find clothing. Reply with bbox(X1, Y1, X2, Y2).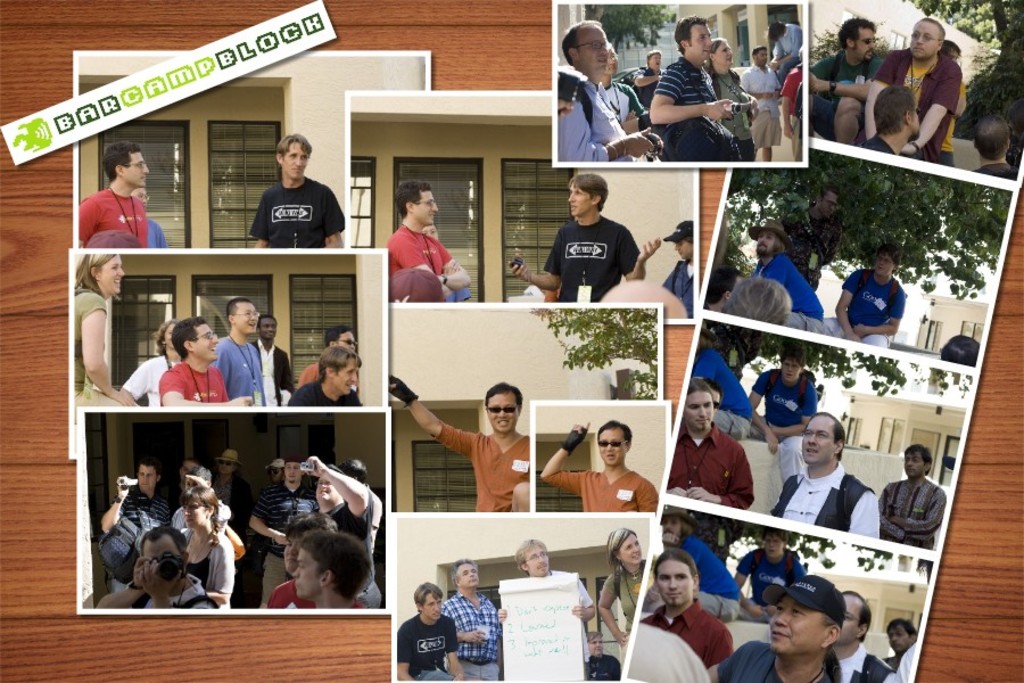
bbox(330, 480, 393, 603).
